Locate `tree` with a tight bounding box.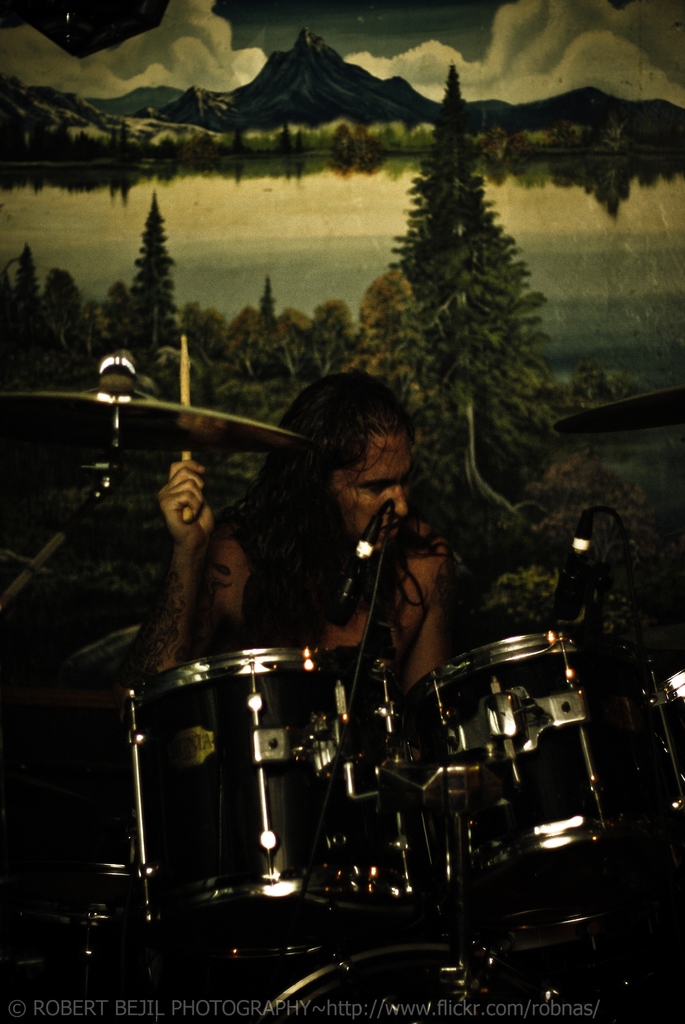
left=120, top=183, right=185, bottom=367.
